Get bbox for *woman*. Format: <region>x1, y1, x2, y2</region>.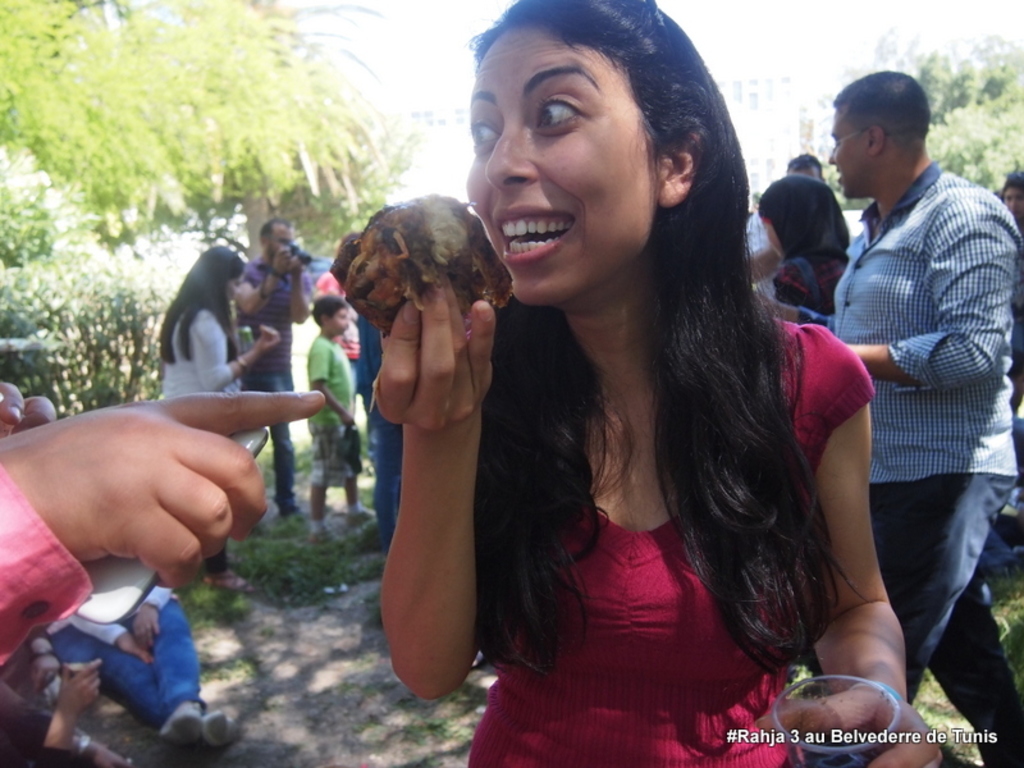
<region>161, 243, 276, 586</region>.
